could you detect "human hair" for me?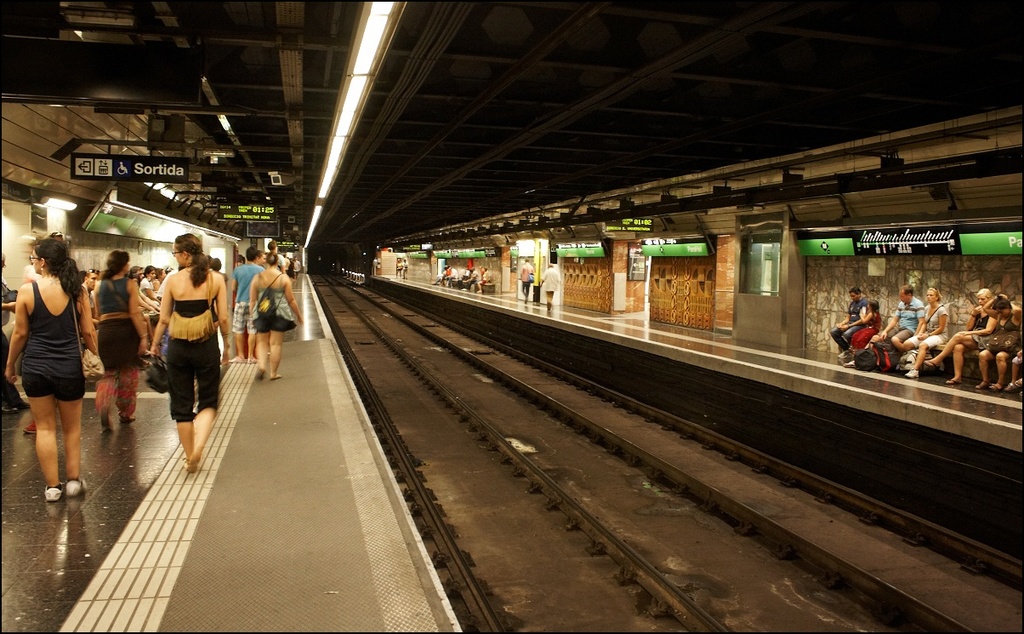
Detection result: [left=868, top=300, right=879, bottom=322].
